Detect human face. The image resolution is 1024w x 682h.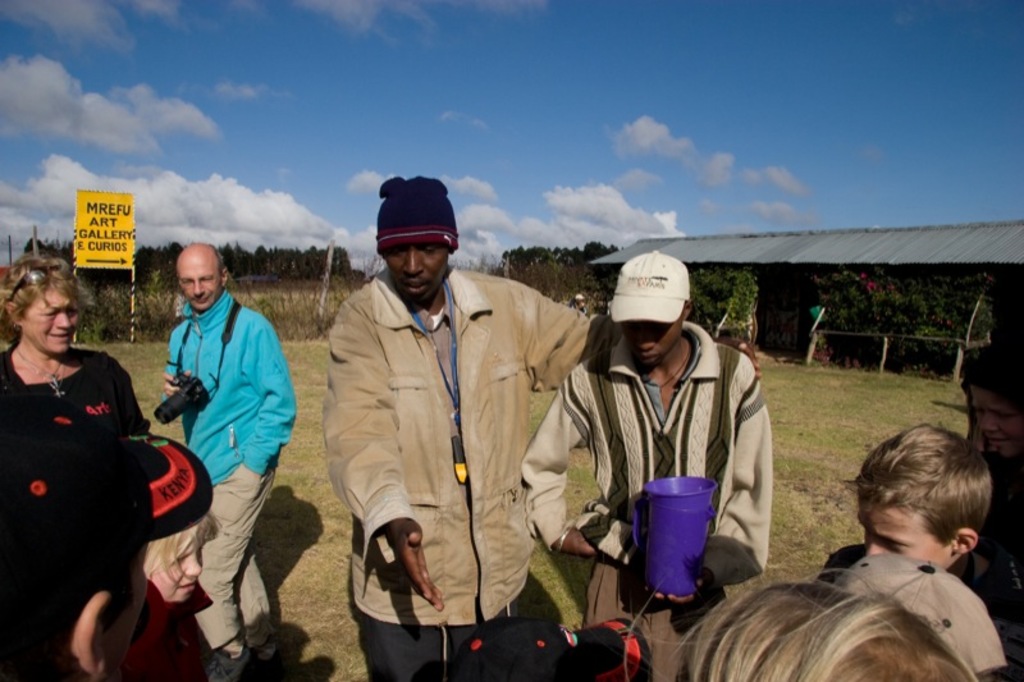
locate(24, 292, 79, 352).
